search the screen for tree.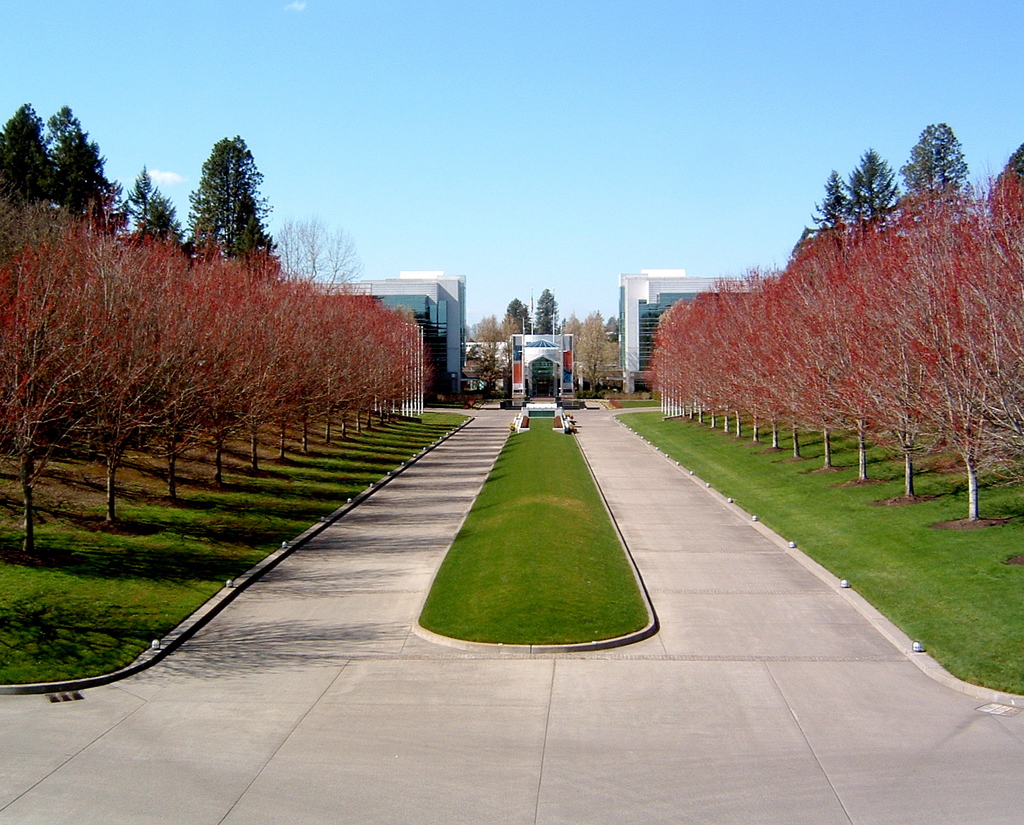
Found at bbox=[892, 120, 972, 209].
